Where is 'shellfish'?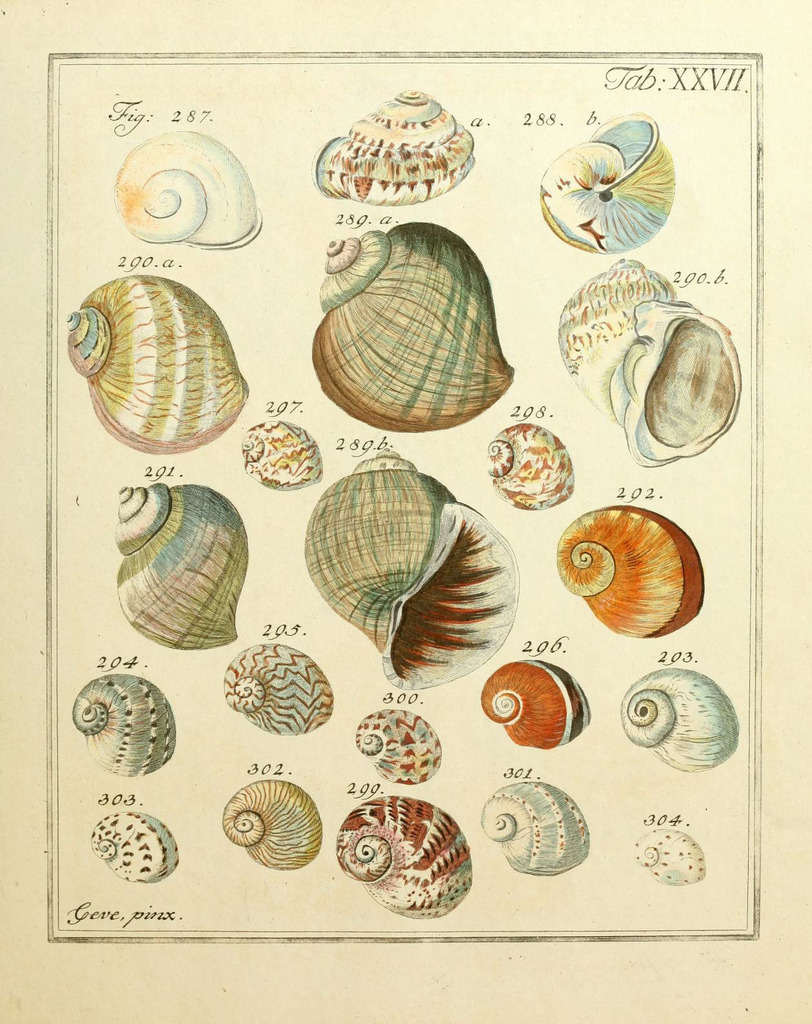
(630,829,707,888).
